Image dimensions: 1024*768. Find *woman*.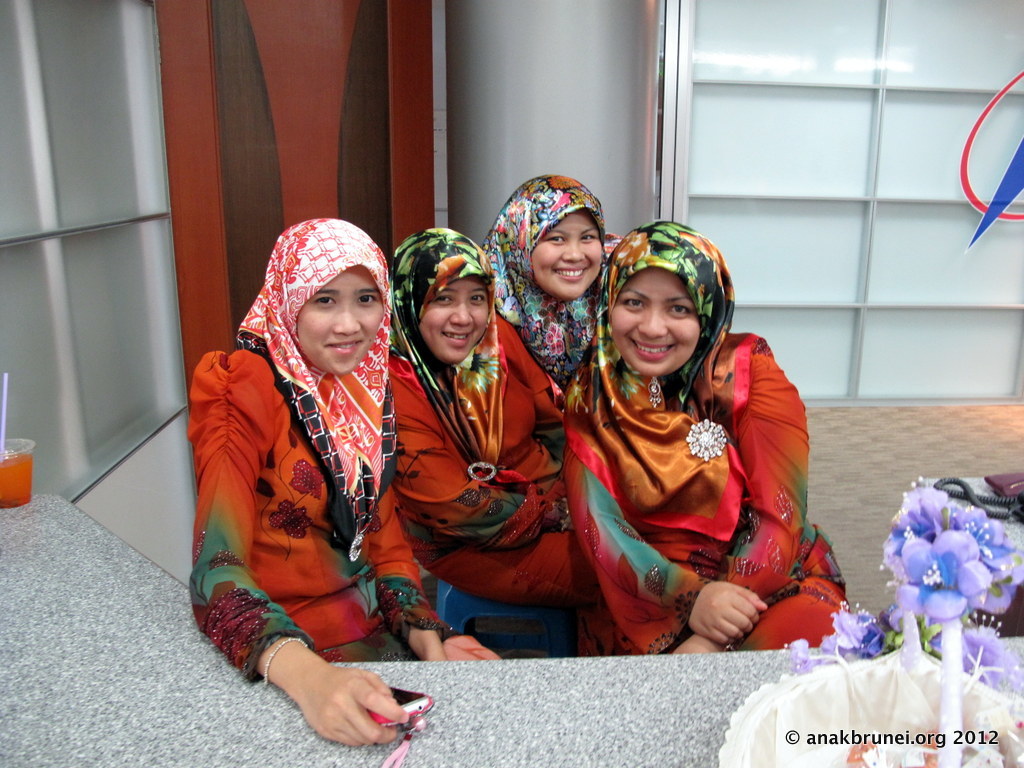
BBox(474, 165, 633, 398).
